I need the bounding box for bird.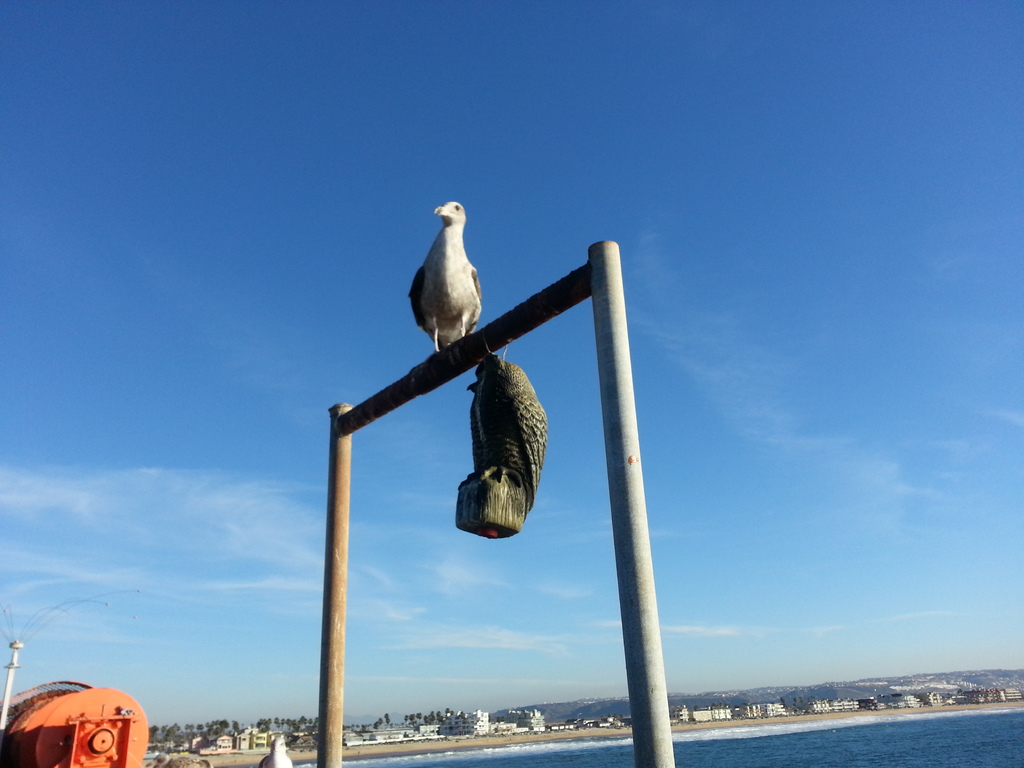
Here it is: <box>404,202,490,371</box>.
